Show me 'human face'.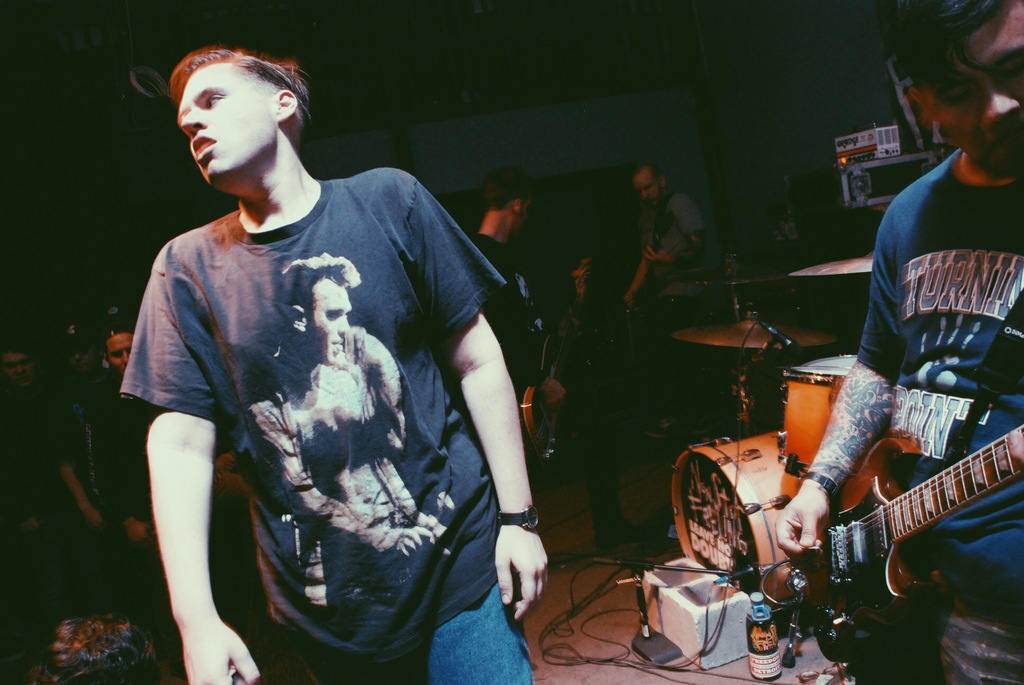
'human face' is here: [897,16,1023,165].
